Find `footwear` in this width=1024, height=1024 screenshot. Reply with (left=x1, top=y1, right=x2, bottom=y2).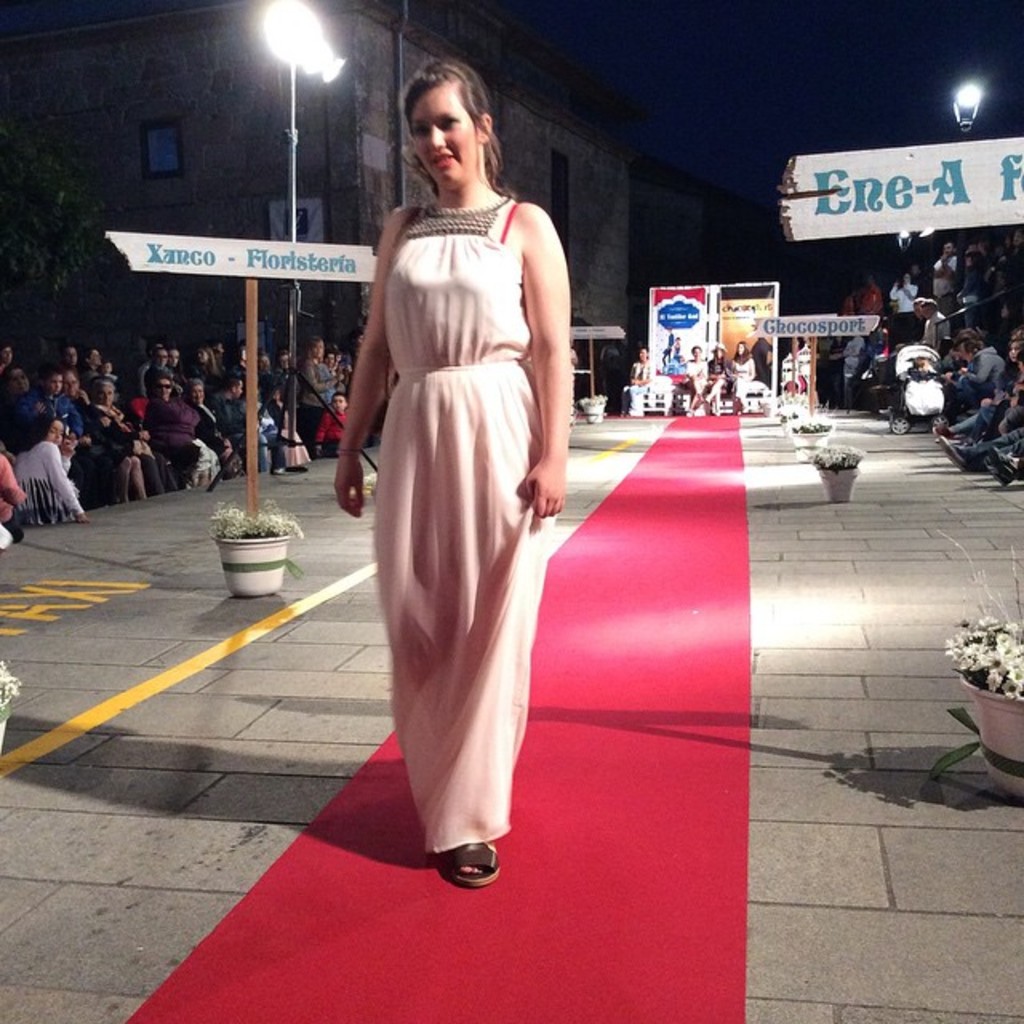
(left=984, top=459, right=1006, bottom=485).
